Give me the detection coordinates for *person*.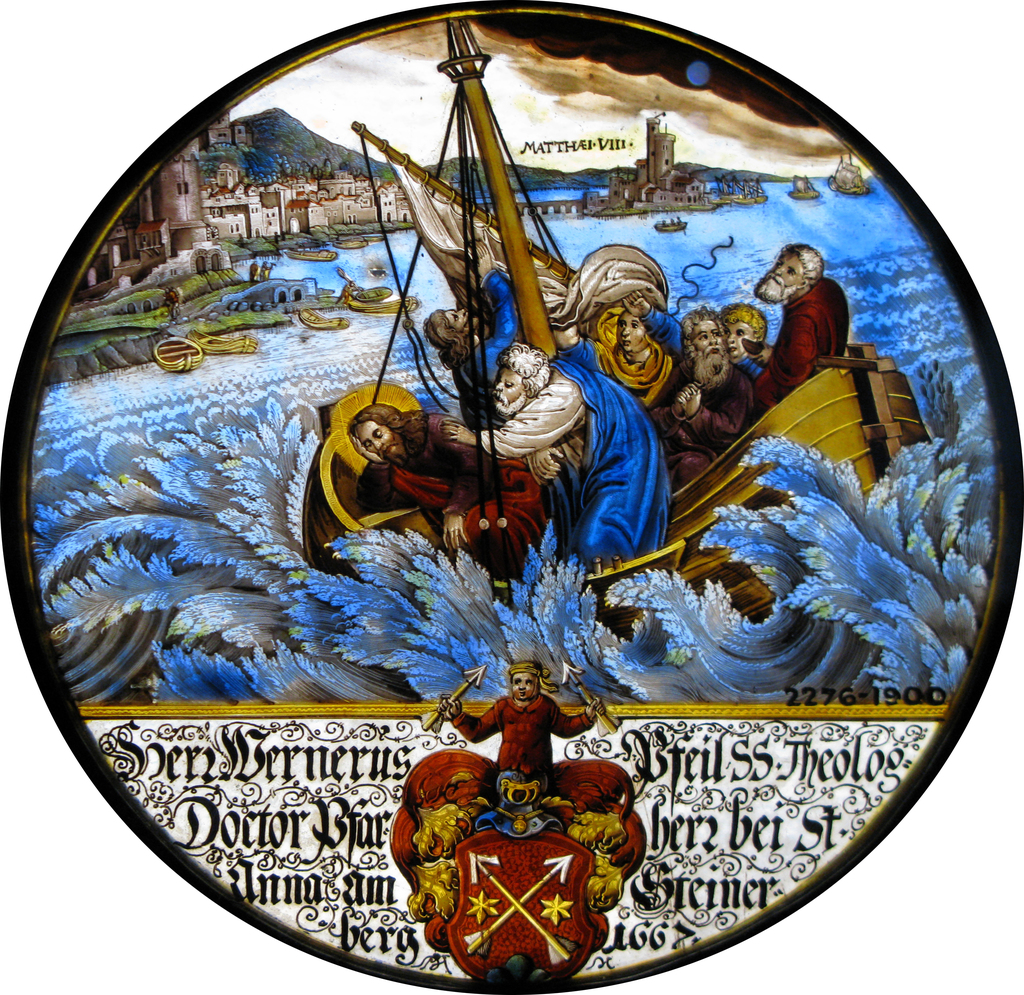
region(246, 259, 258, 283).
